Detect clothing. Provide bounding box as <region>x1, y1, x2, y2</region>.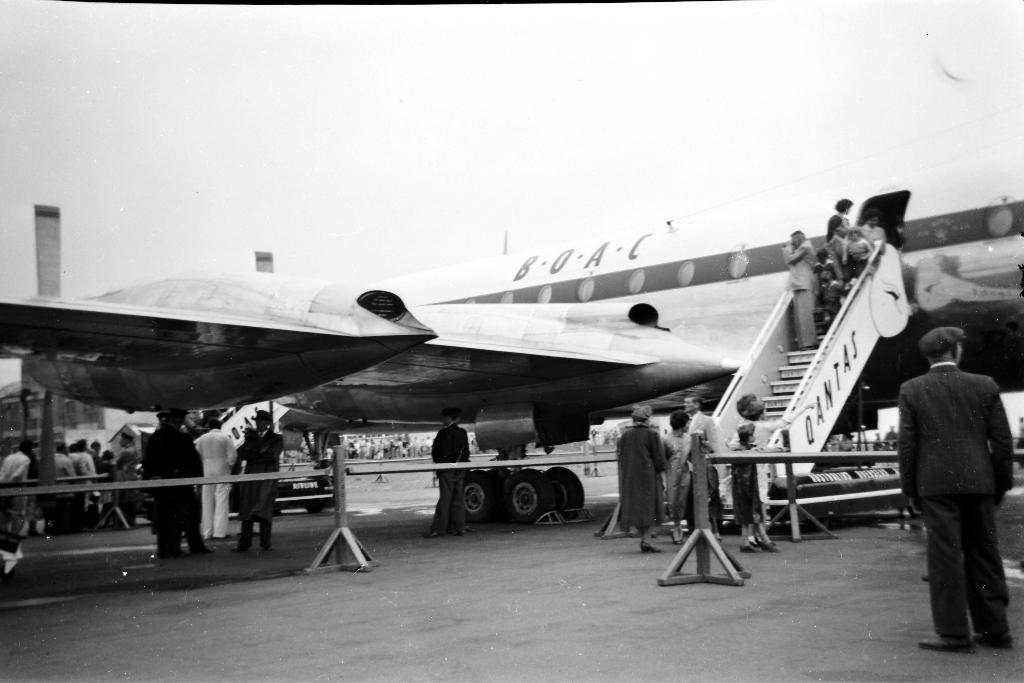
<region>431, 424, 470, 525</region>.
